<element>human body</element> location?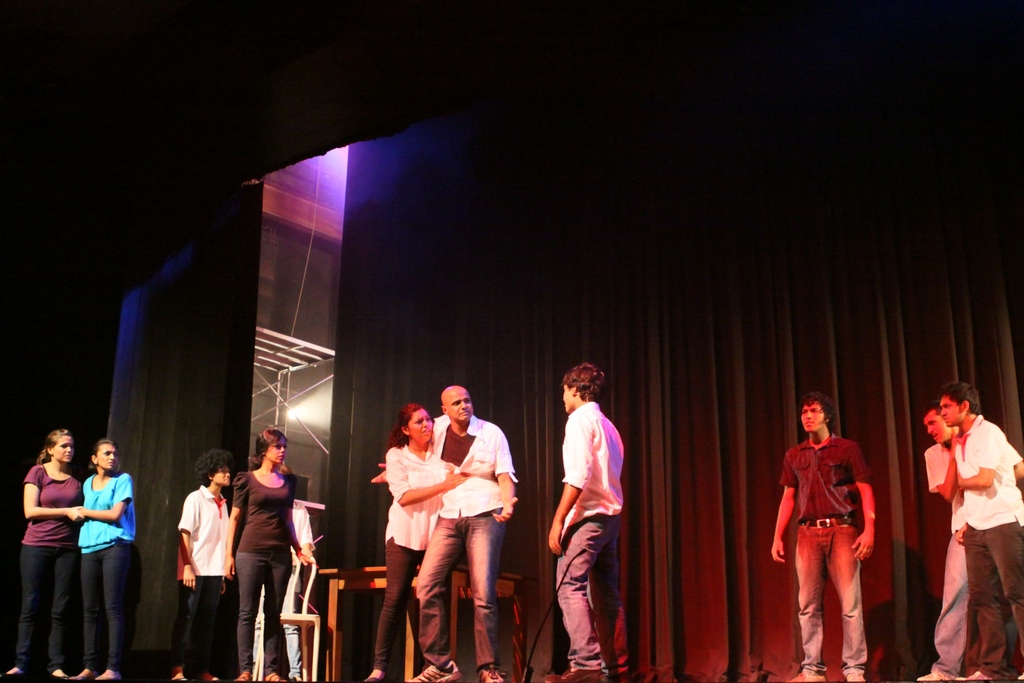
[772, 392, 882, 682]
